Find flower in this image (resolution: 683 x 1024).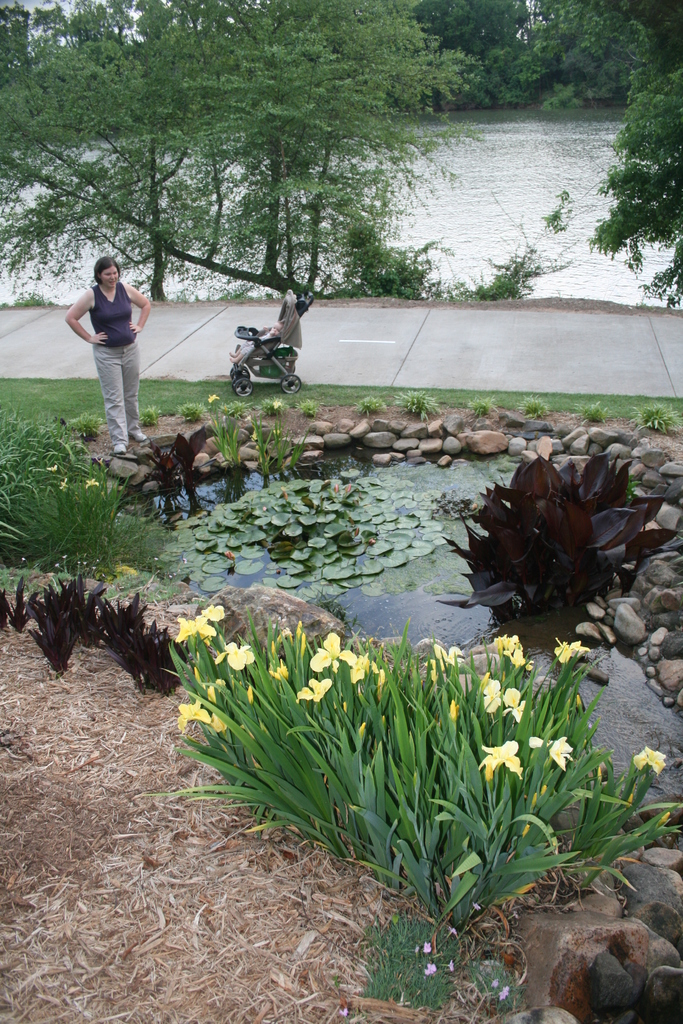
bbox(477, 678, 506, 712).
